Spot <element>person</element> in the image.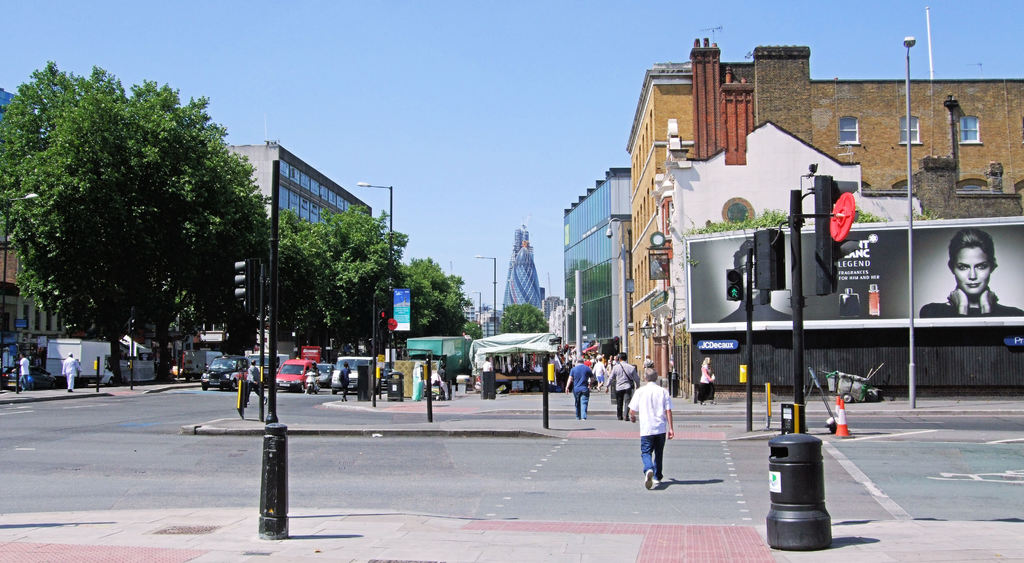
<element>person</element> found at 61 350 82 392.
